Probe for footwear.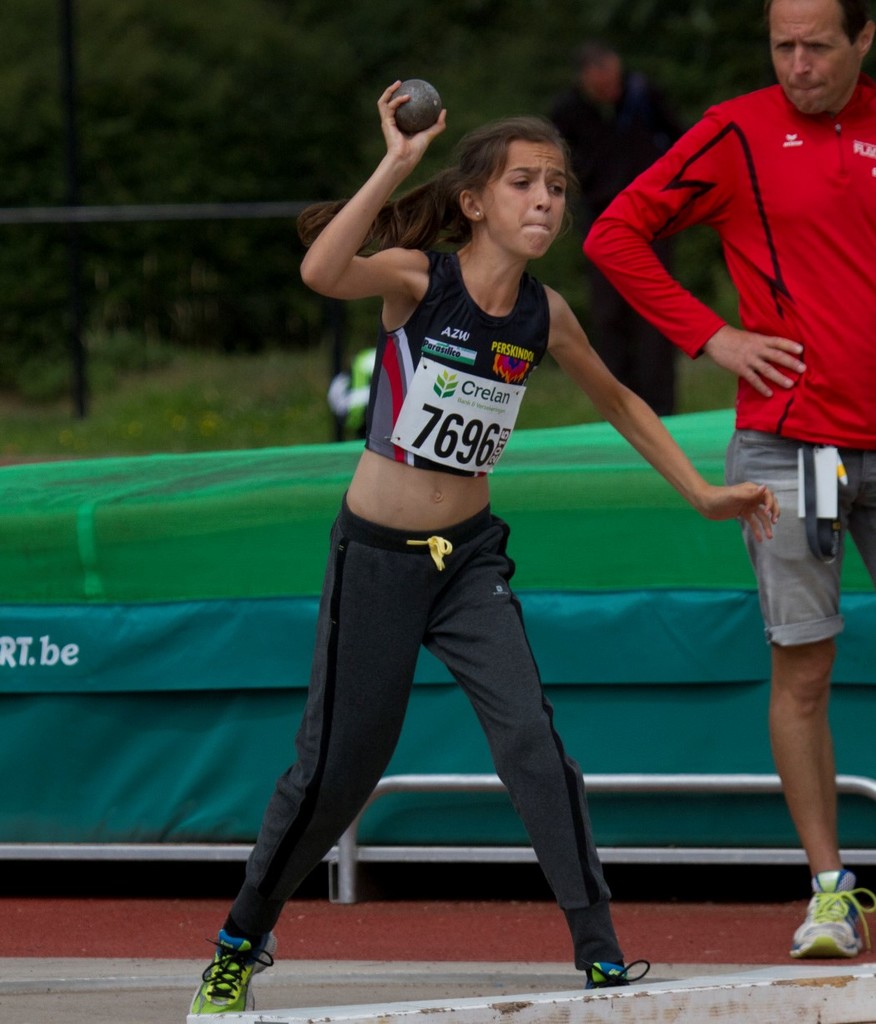
Probe result: [left=578, top=955, right=652, bottom=991].
